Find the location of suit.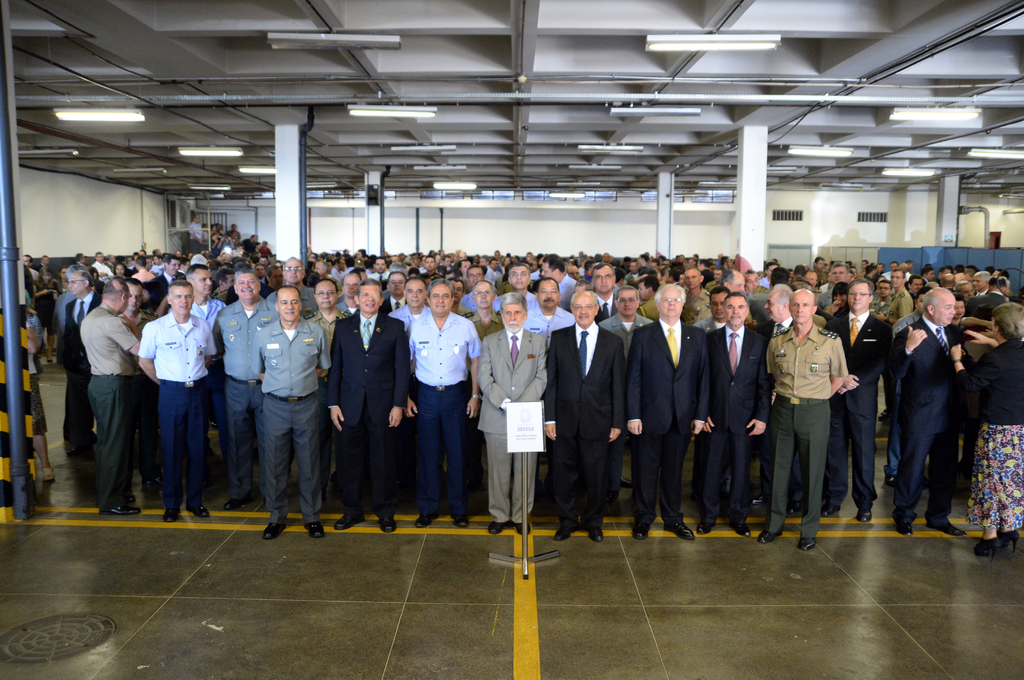
Location: 627 319 708 523.
